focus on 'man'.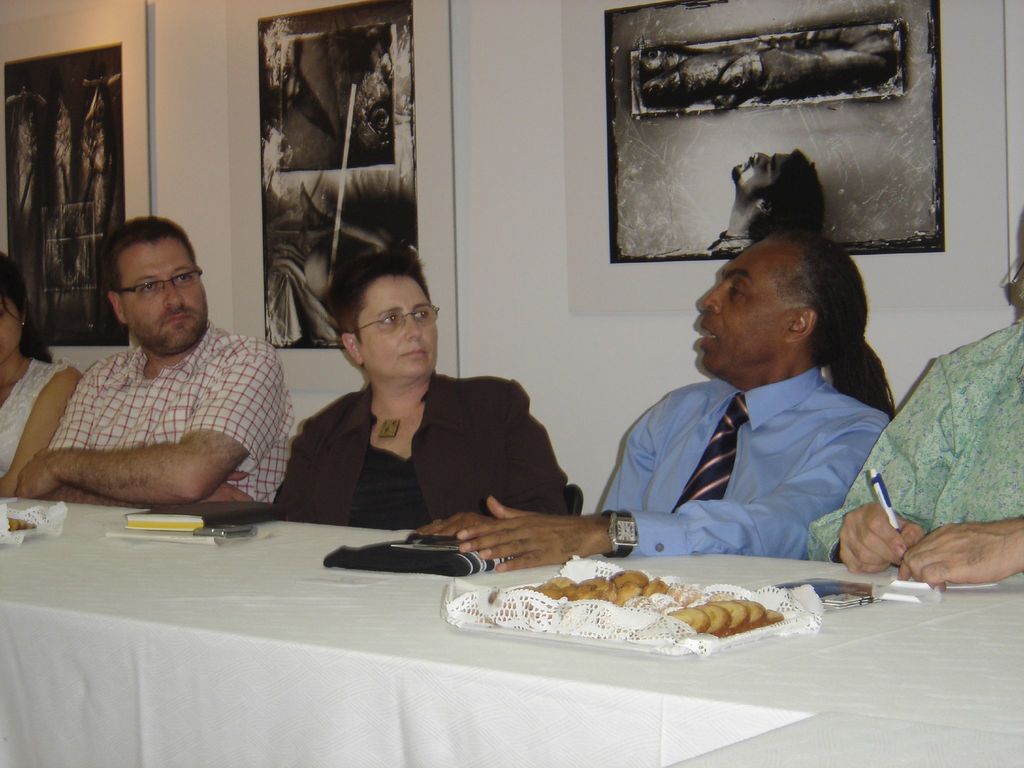
Focused at <region>413, 226, 895, 579</region>.
